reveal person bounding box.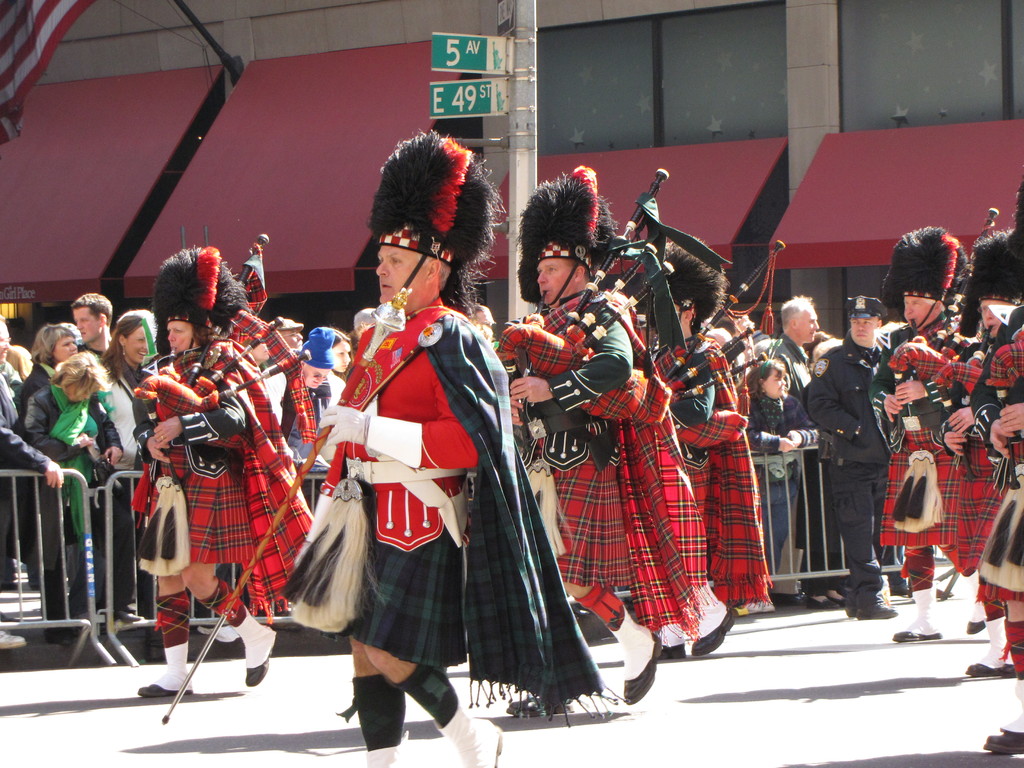
Revealed: 507/256/717/716.
